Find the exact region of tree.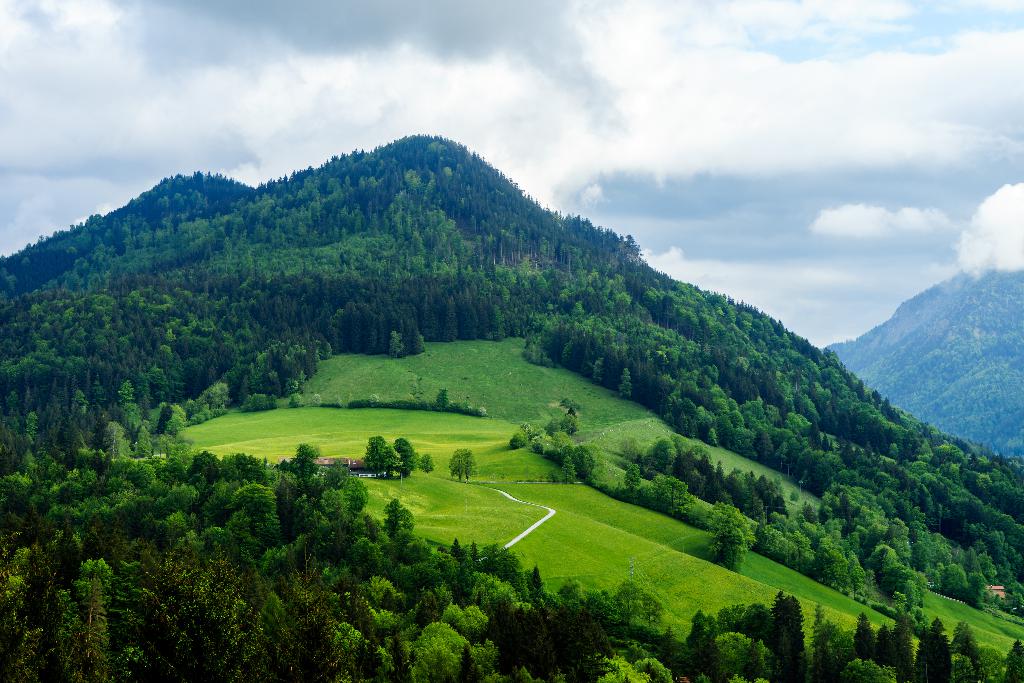
Exact region: bbox=(390, 433, 419, 477).
